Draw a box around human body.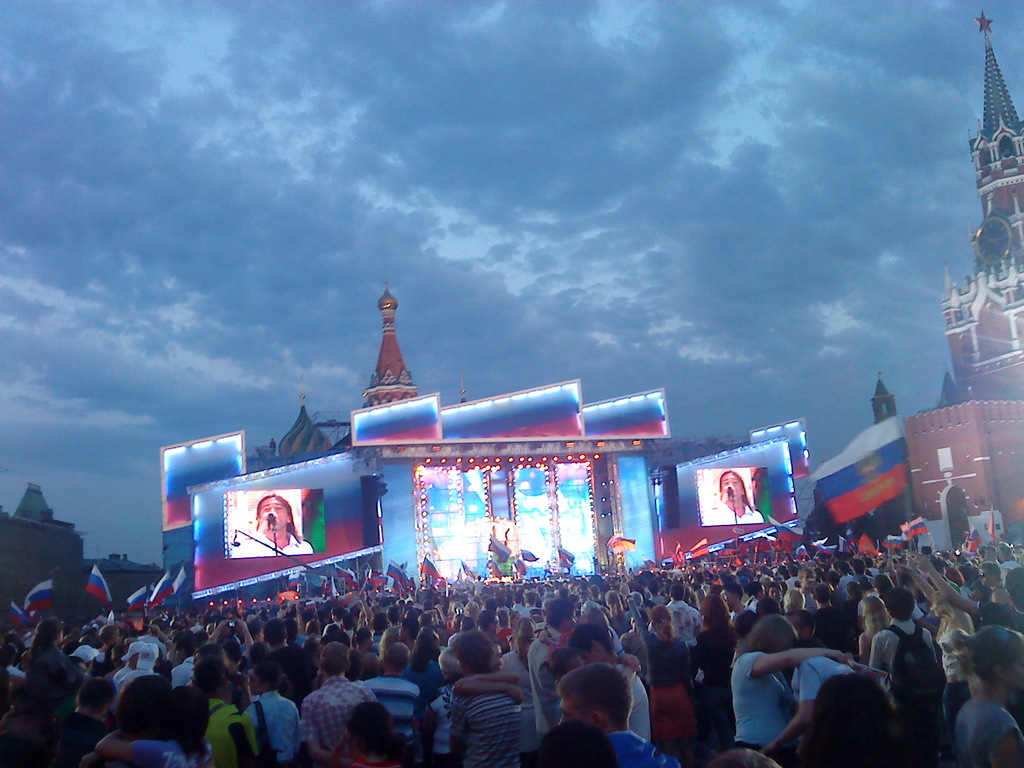
Rect(475, 609, 501, 638).
